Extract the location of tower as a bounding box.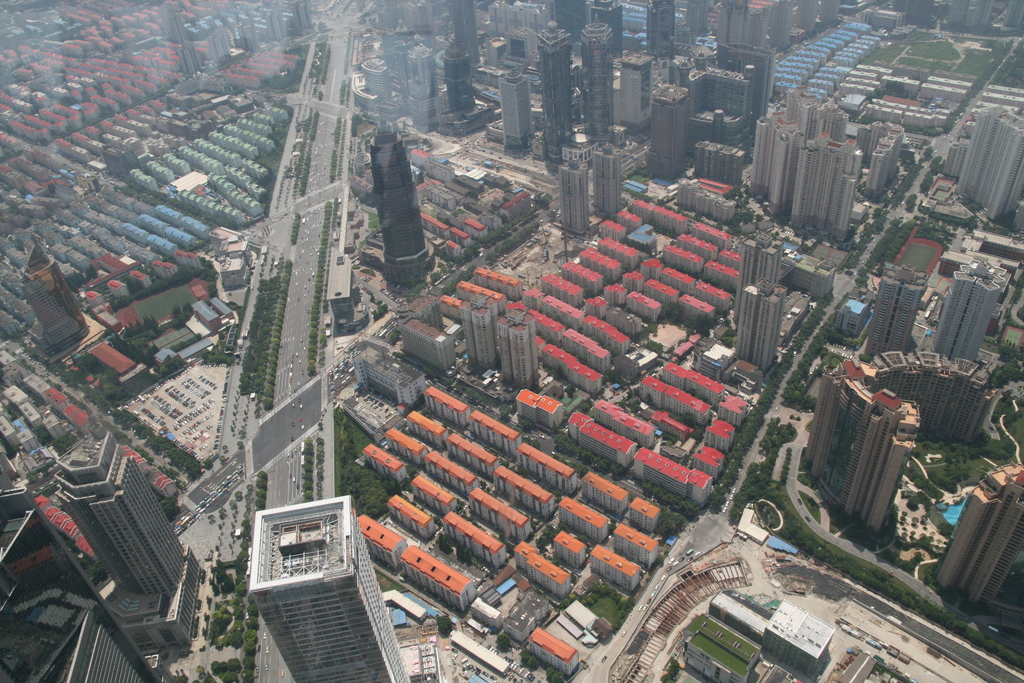
(643,83,684,179).
